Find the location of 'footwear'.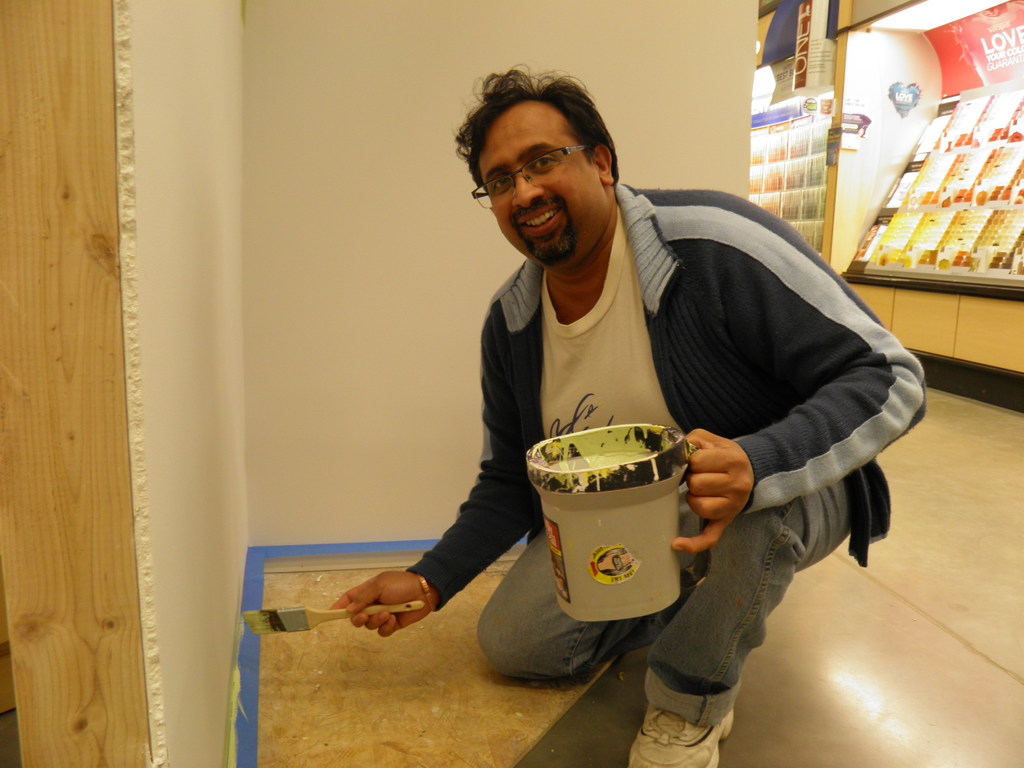
Location: 627, 698, 737, 767.
